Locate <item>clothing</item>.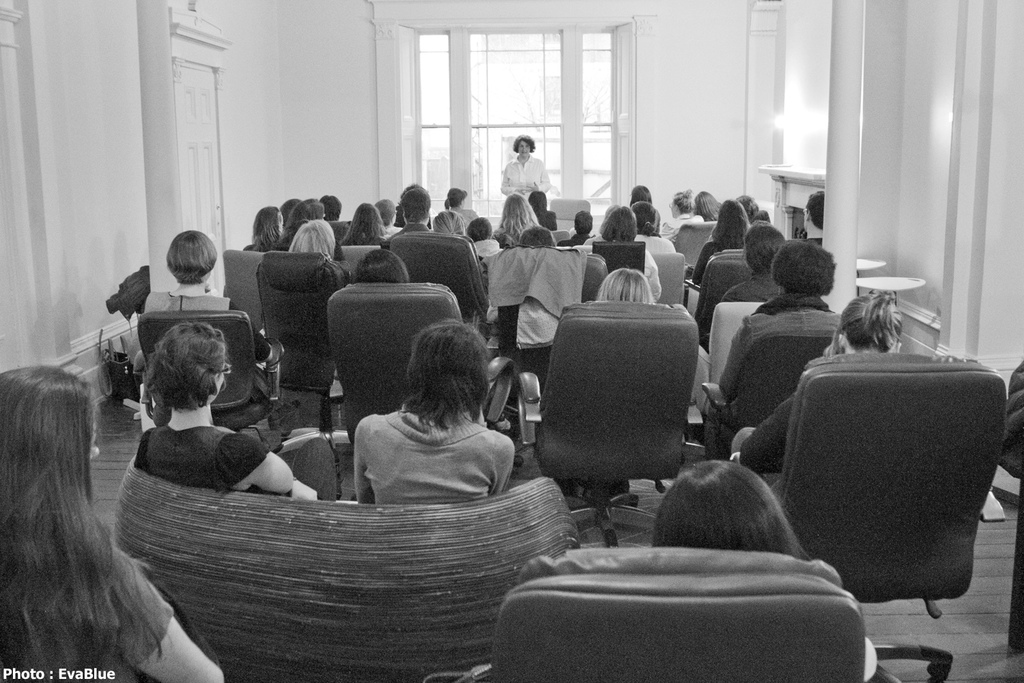
Bounding box: Rect(707, 290, 853, 401).
